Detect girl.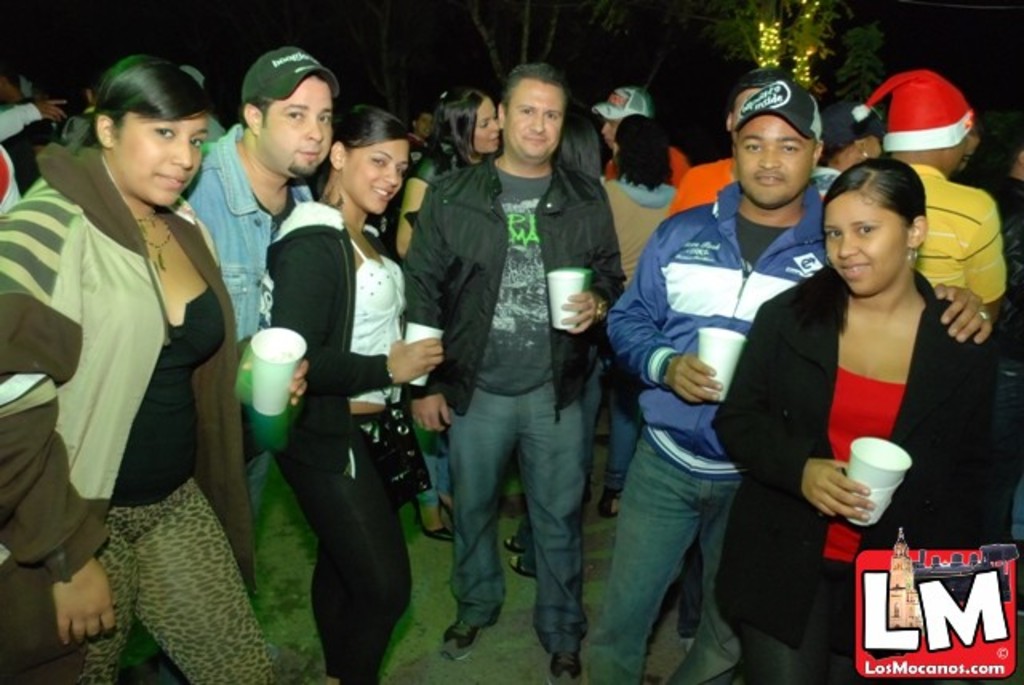
Detected at left=714, top=154, right=990, bottom=683.
